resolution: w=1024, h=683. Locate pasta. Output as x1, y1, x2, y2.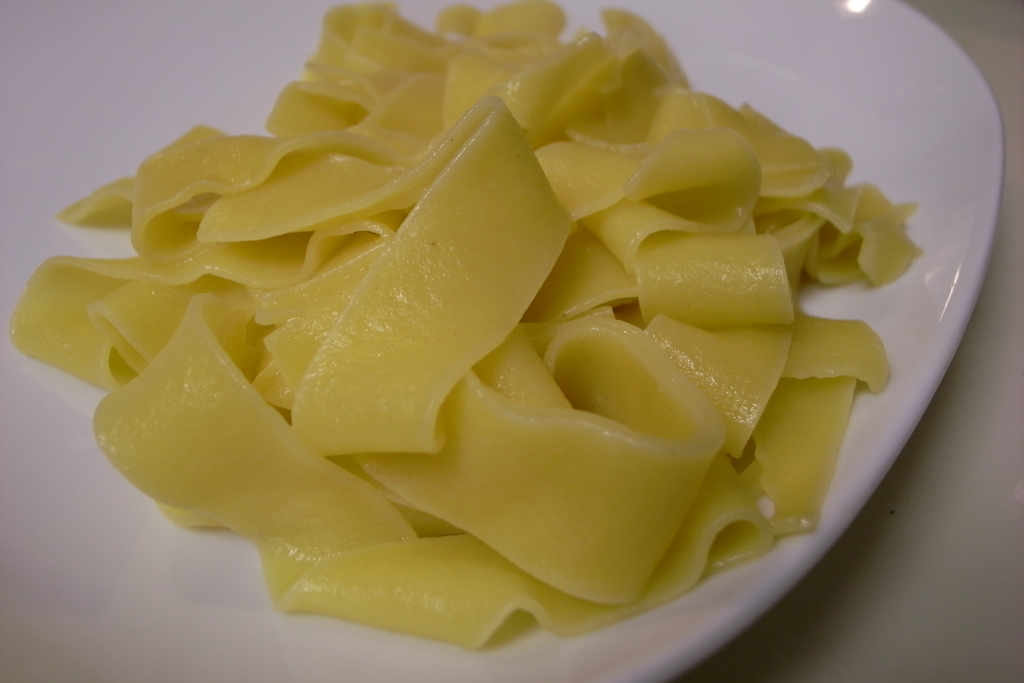
7, 0, 922, 654.
